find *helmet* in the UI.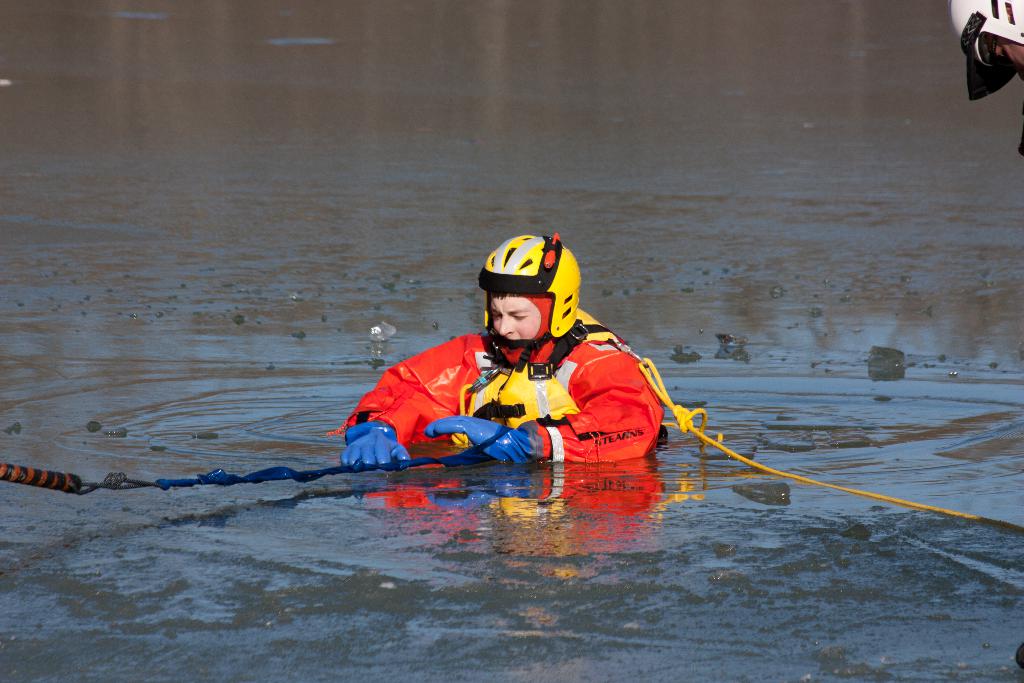
UI element at locate(471, 231, 595, 379).
